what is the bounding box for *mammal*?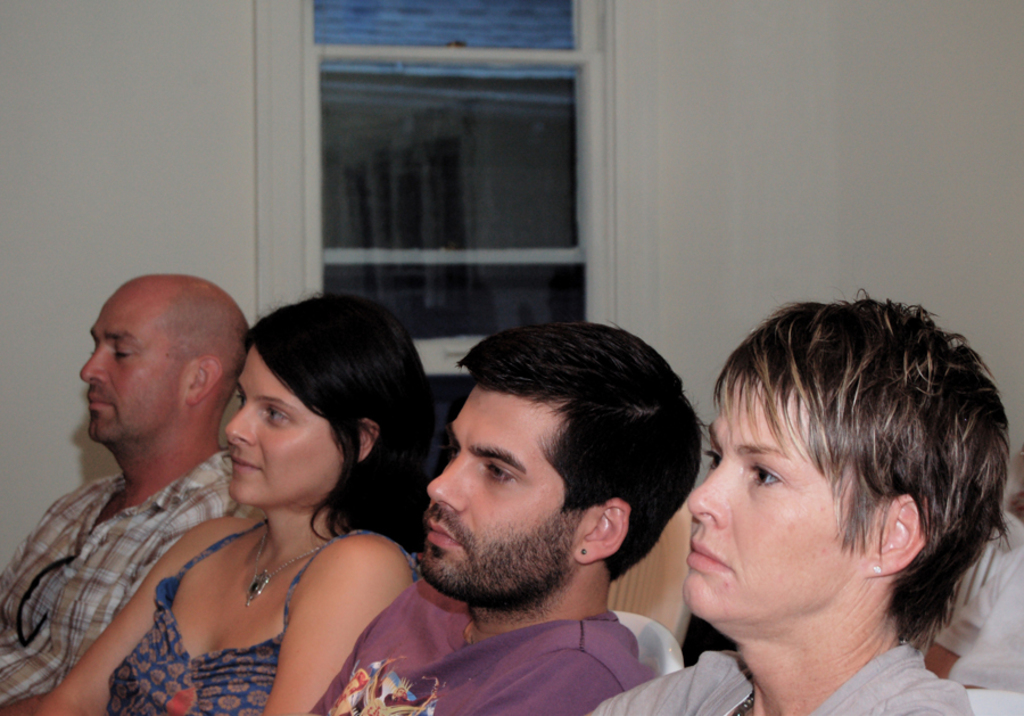
<region>0, 273, 256, 715</region>.
